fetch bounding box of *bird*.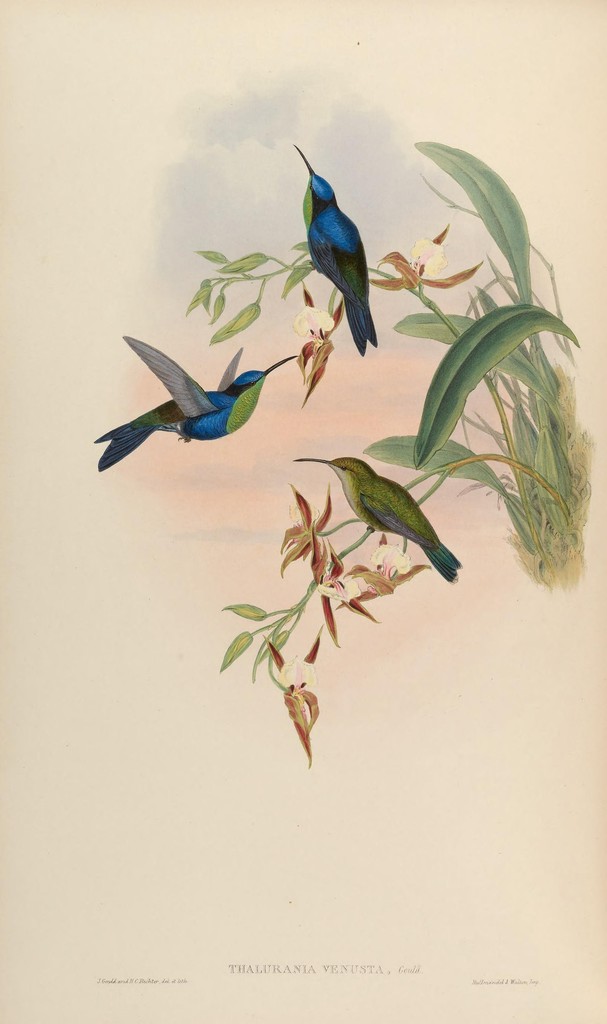
Bbox: [287, 153, 391, 346].
